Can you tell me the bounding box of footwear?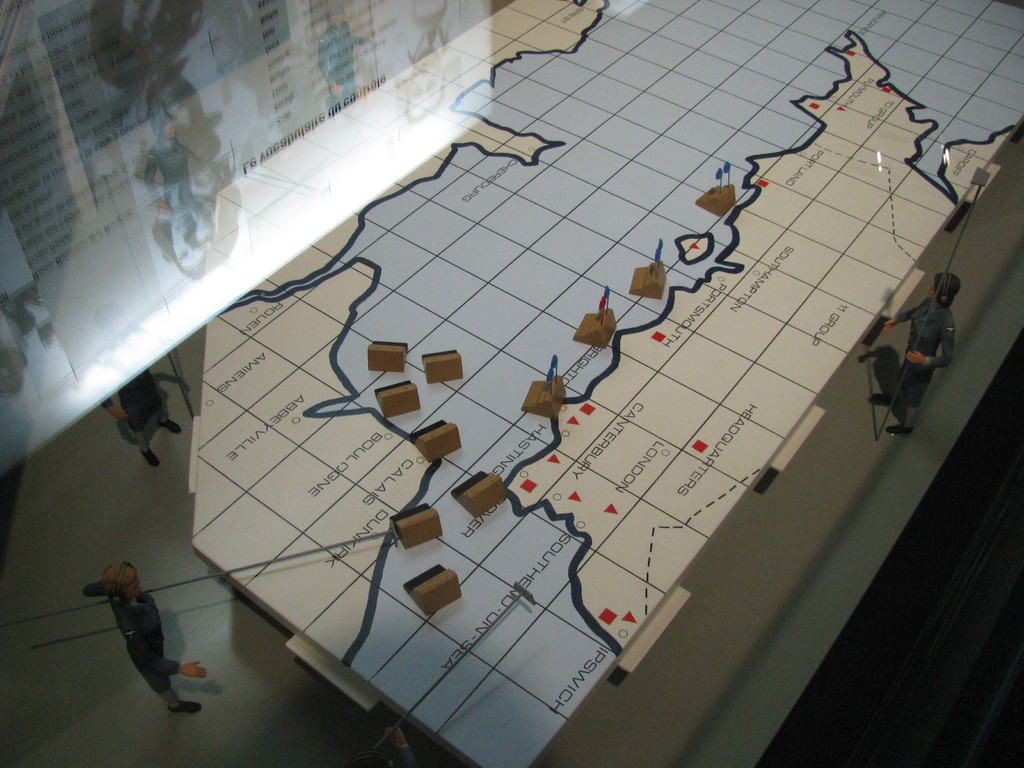
(879, 420, 913, 439).
